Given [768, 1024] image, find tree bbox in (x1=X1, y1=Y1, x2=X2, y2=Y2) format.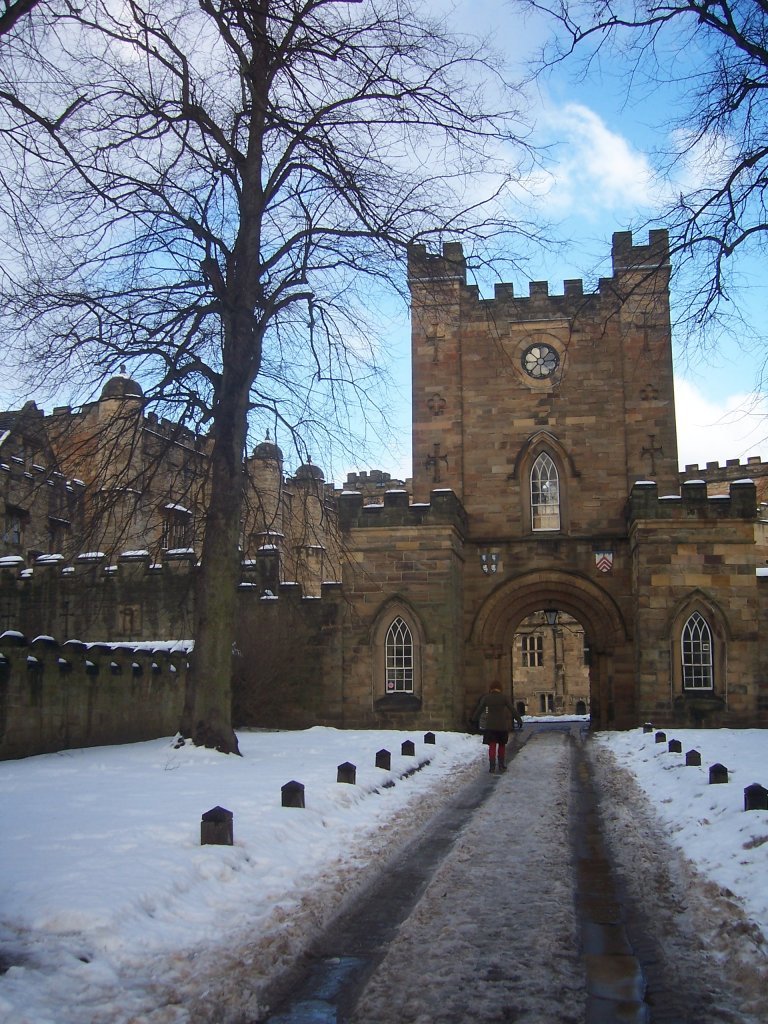
(x1=0, y1=0, x2=767, y2=340).
